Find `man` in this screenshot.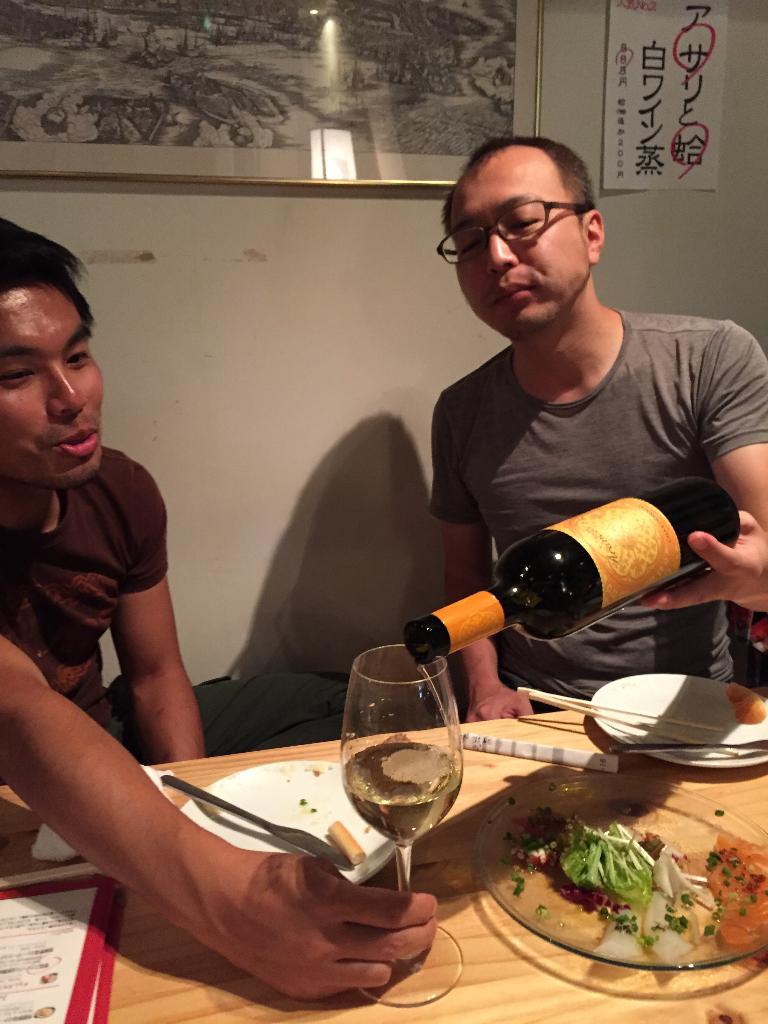
The bounding box for `man` is x1=0 y1=211 x2=441 y2=1000.
